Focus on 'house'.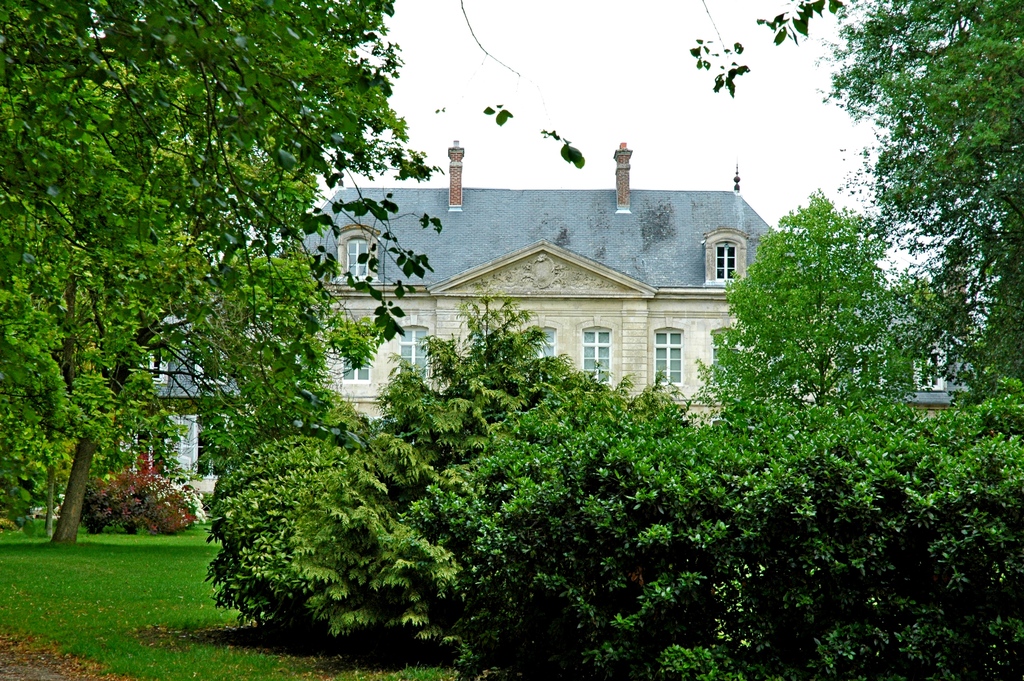
Focused at bbox=[149, 181, 295, 479].
